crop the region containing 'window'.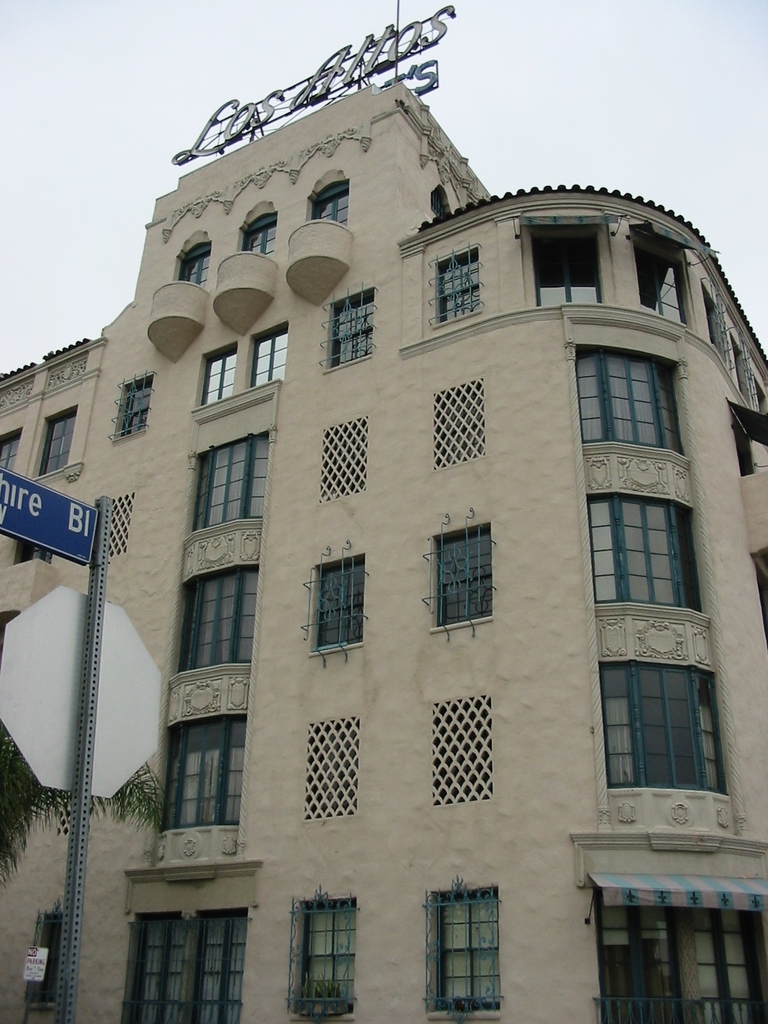
Crop region: locate(589, 497, 703, 610).
